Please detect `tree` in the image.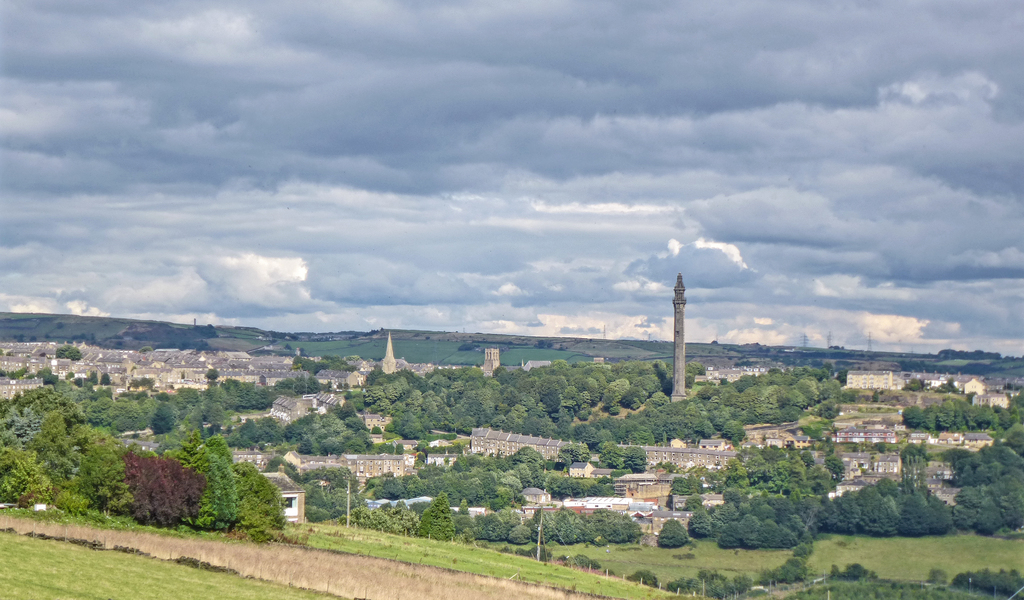
left=413, top=500, right=452, bottom=543.
